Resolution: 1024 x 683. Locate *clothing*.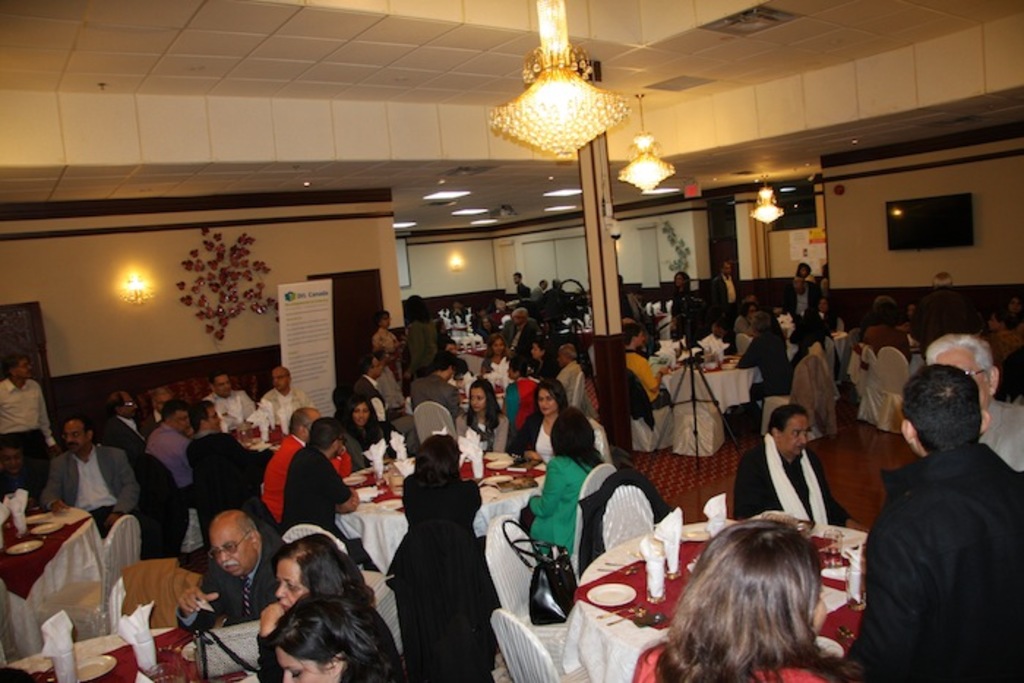
979 392 1023 471.
